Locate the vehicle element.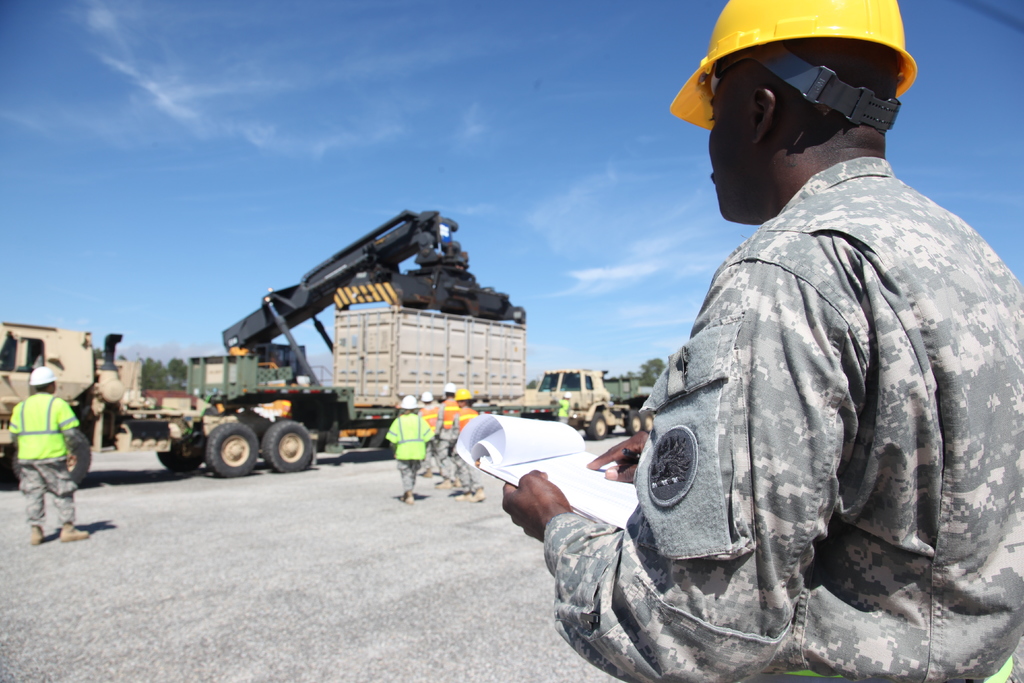
Element bbox: 0, 350, 645, 479.
